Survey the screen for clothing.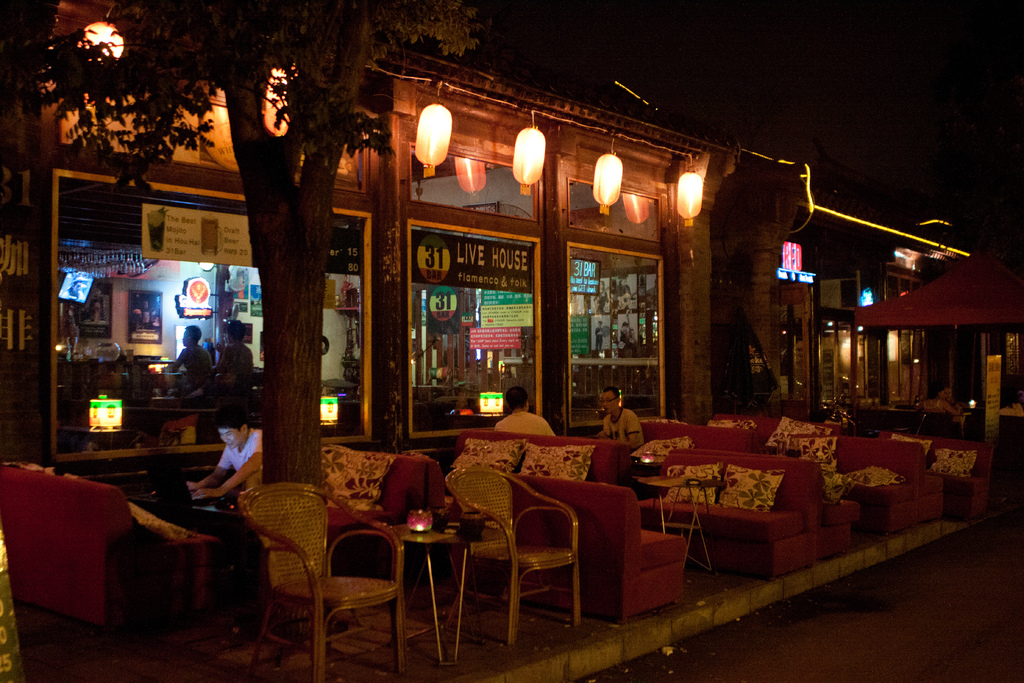
Survey found: [left=608, top=404, right=651, bottom=450].
